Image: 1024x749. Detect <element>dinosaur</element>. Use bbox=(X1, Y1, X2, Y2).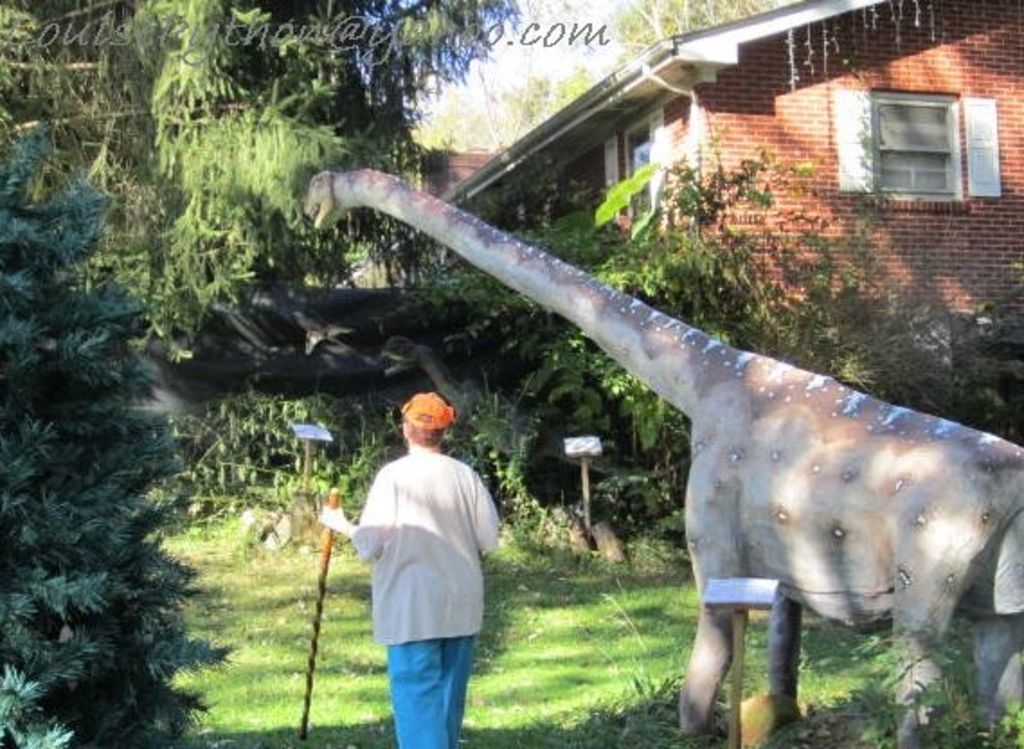
bbox=(299, 160, 1022, 747).
